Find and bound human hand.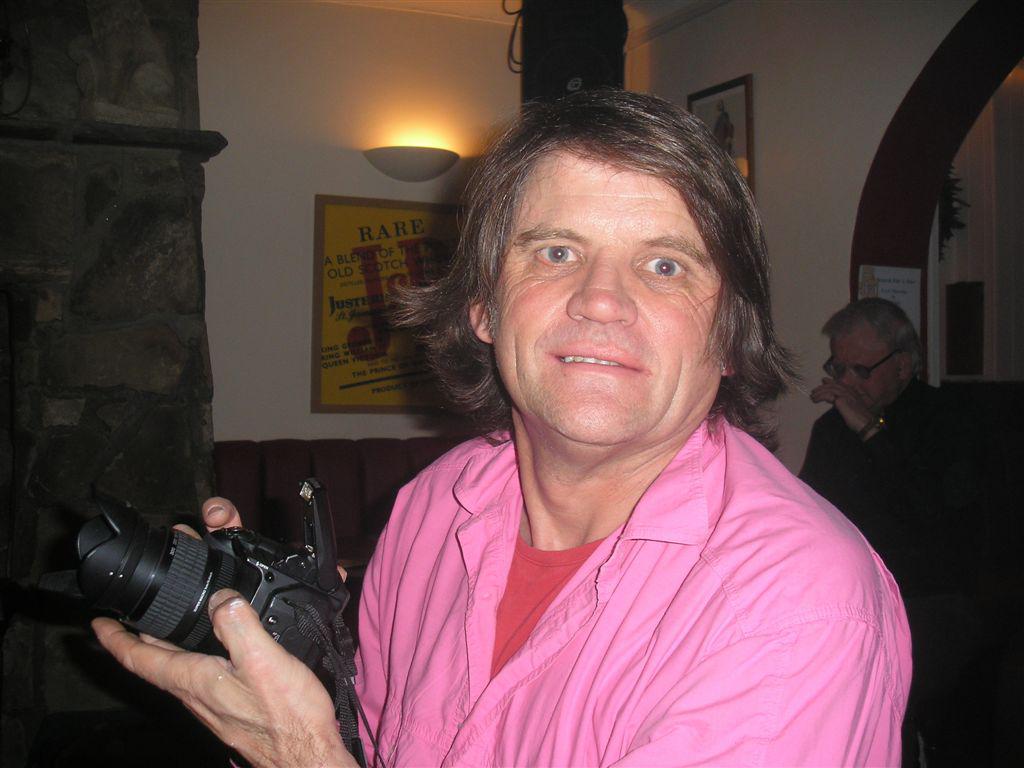
Bound: detection(89, 582, 340, 767).
